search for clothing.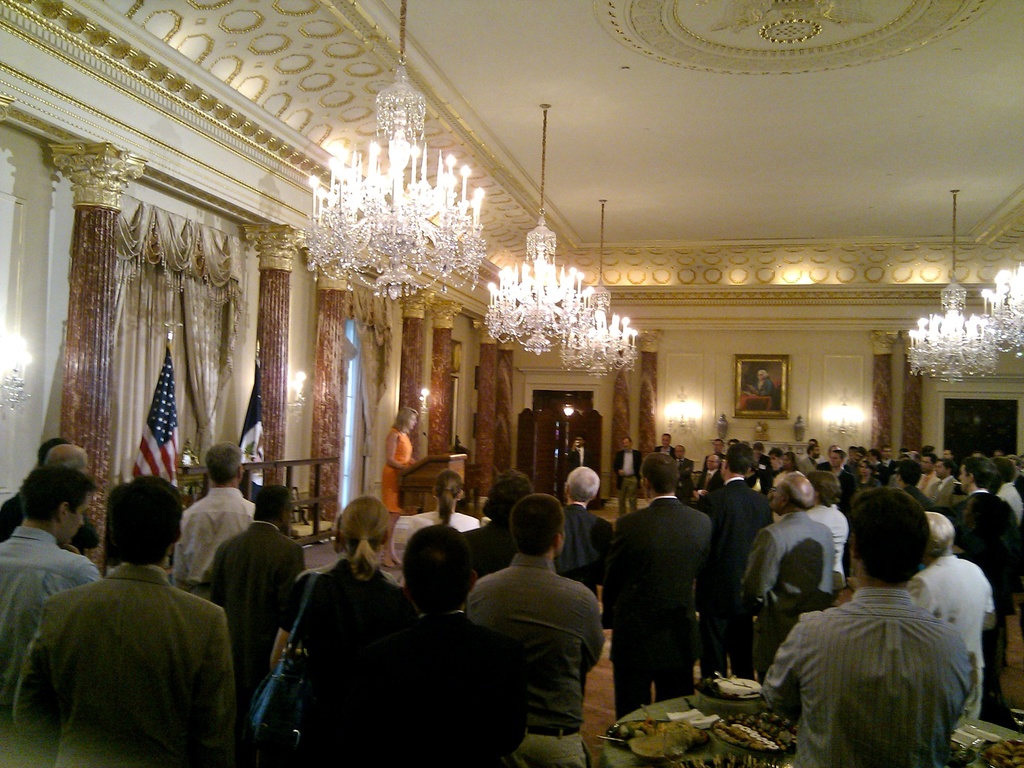
Found at <region>465, 521, 517, 578</region>.
